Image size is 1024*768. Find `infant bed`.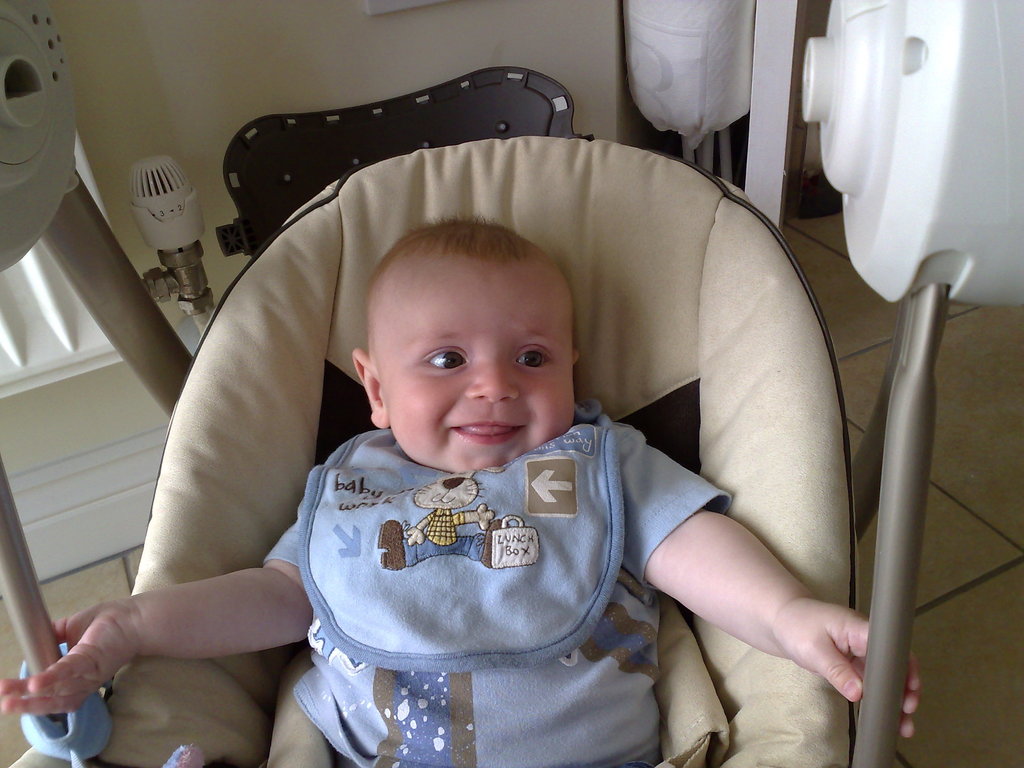
left=0, top=65, right=1023, bottom=767.
